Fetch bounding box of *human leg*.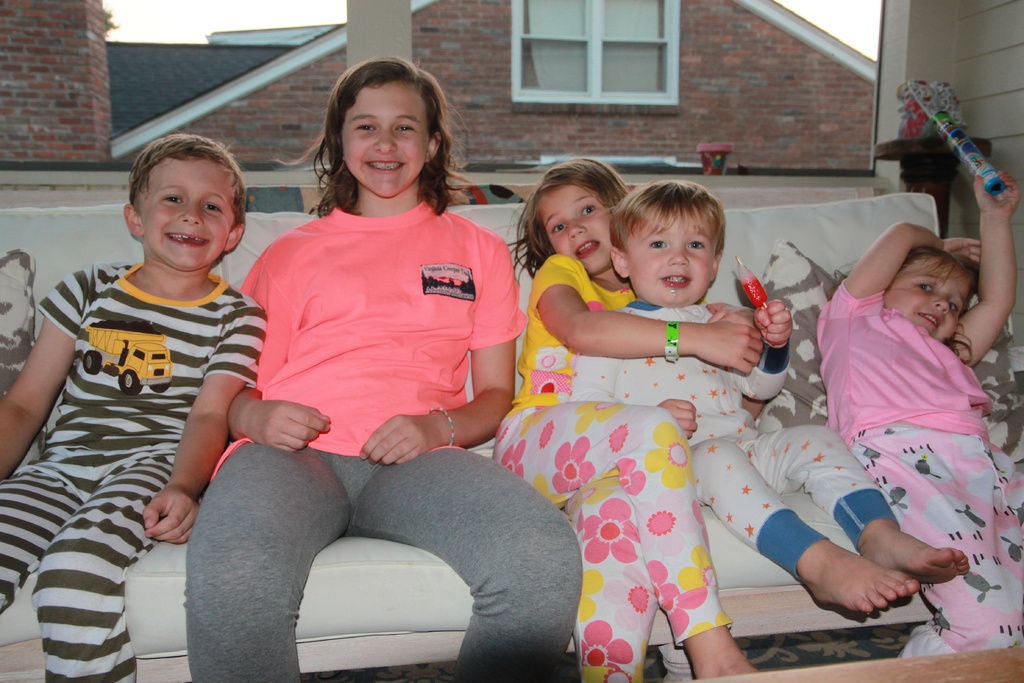
Bbox: [345, 441, 580, 682].
